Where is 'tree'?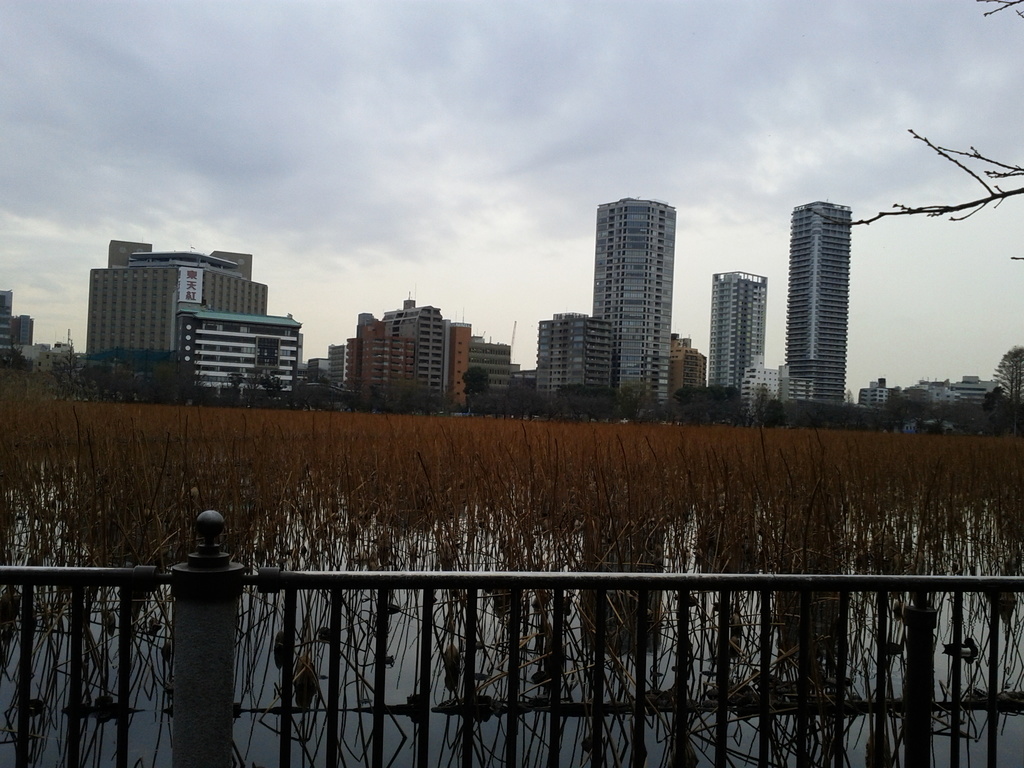
detection(991, 346, 1023, 431).
